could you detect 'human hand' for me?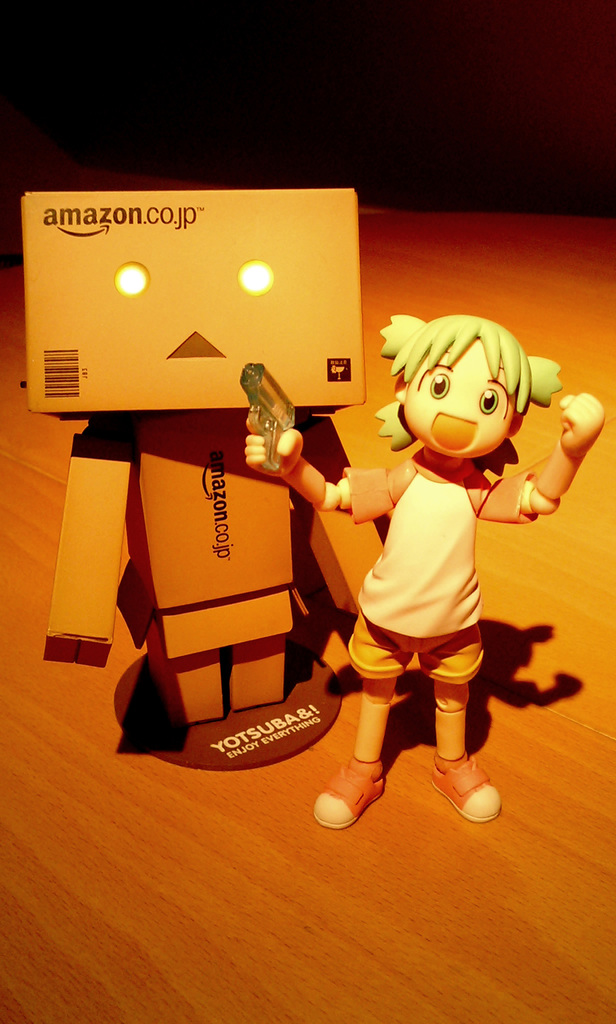
Detection result: <bbox>556, 391, 606, 460</bbox>.
